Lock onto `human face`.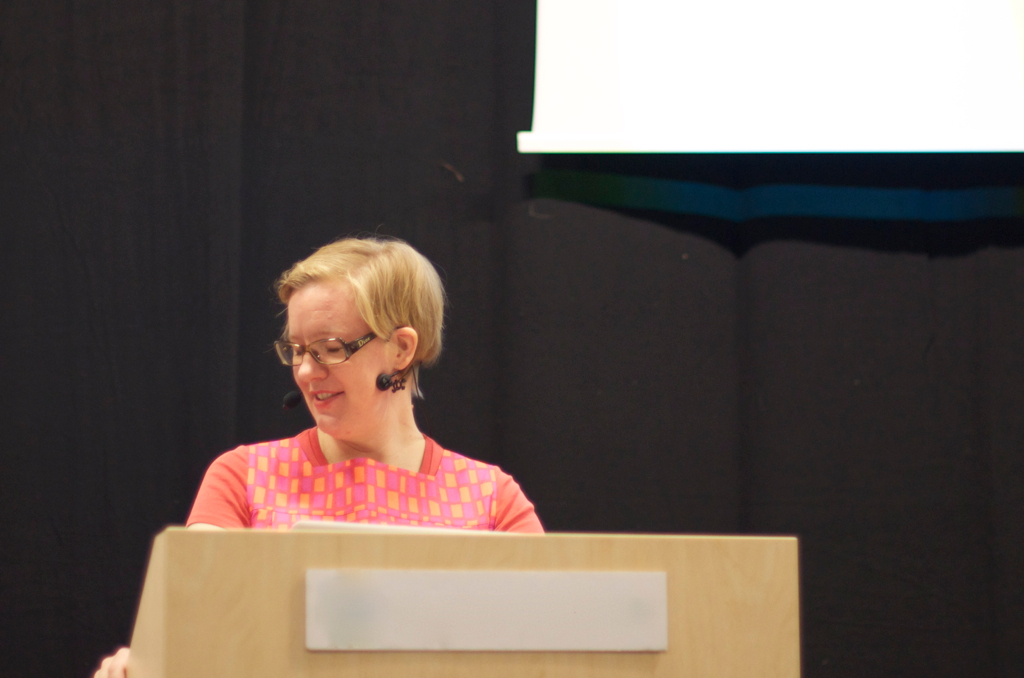
Locked: 283/288/393/434.
